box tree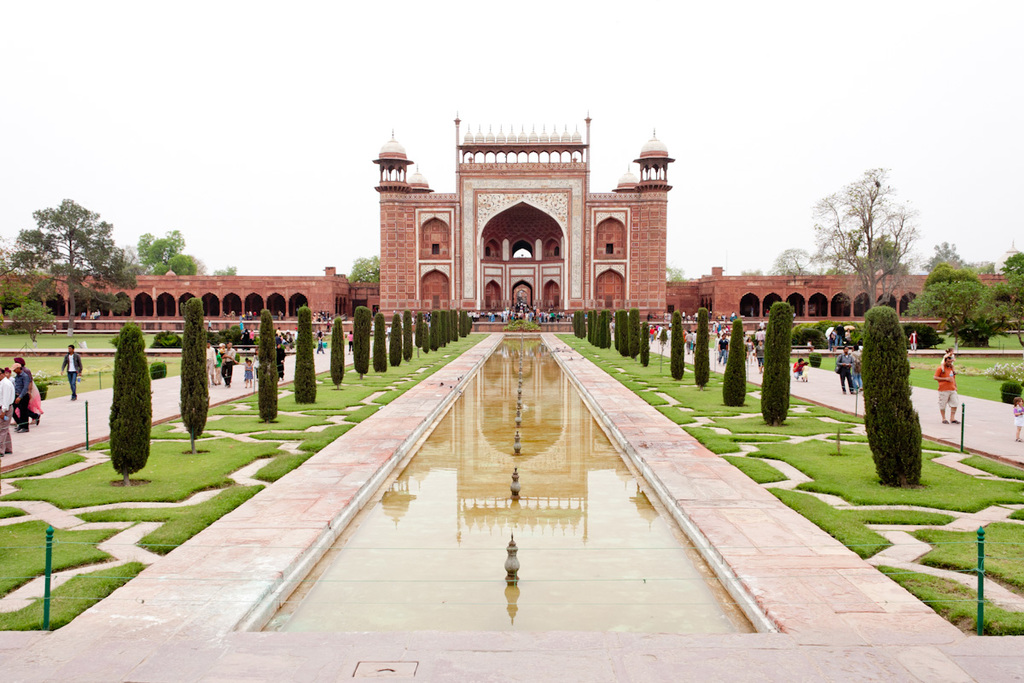
662:266:684:280
